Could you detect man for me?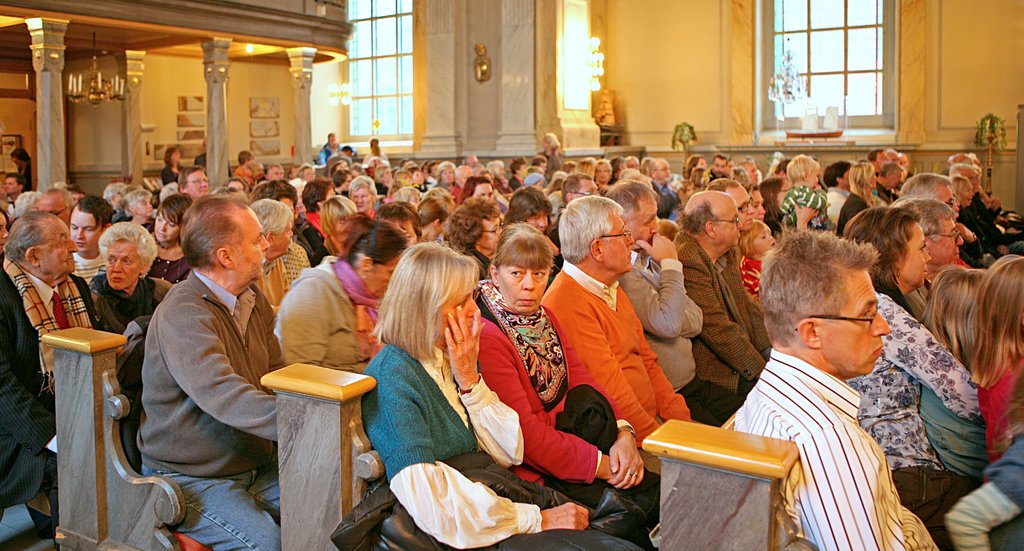
Detection result: 655/188/788/432.
